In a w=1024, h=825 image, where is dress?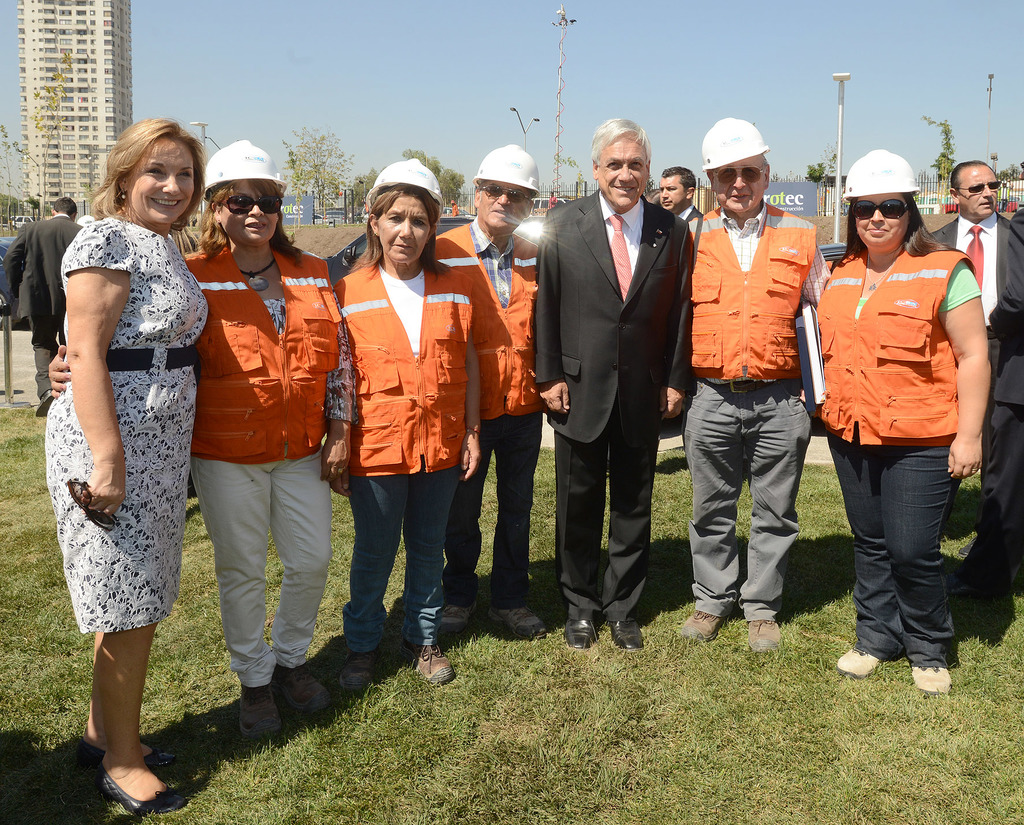
<box>45,218,208,635</box>.
